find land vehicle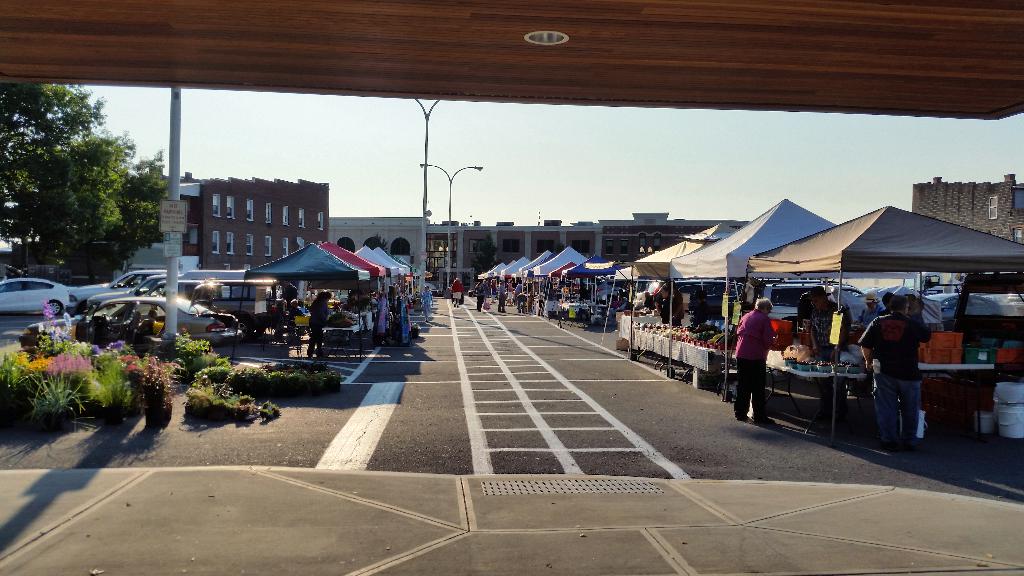
crop(655, 275, 745, 313)
